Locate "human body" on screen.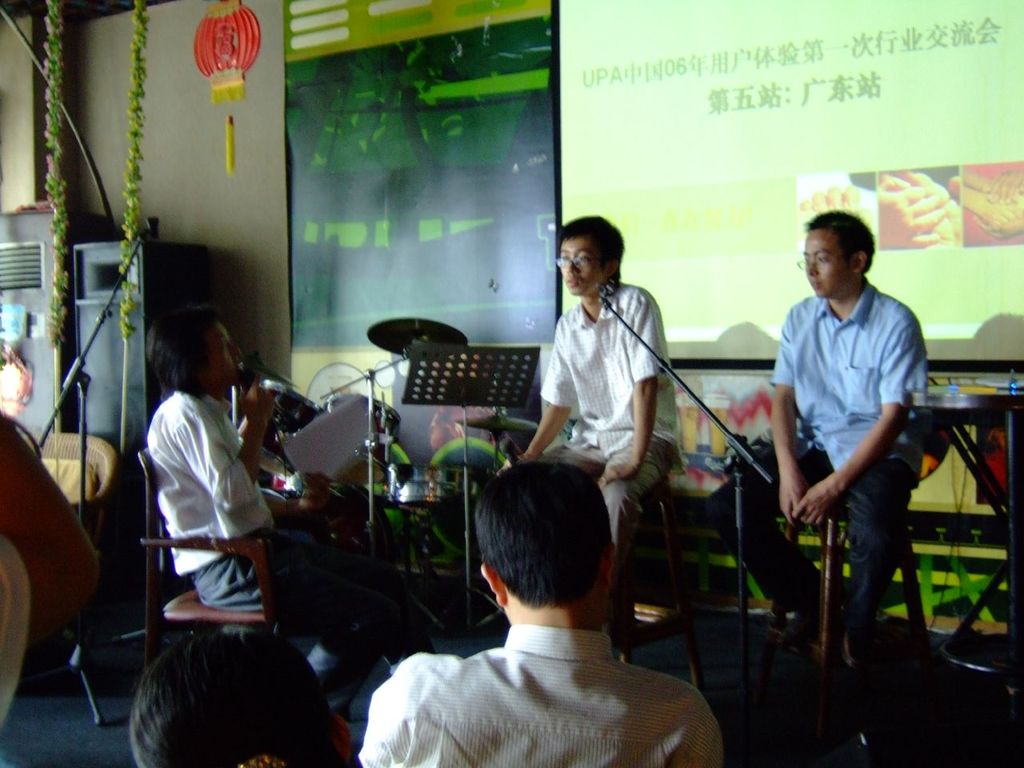
On screen at 498 214 678 654.
